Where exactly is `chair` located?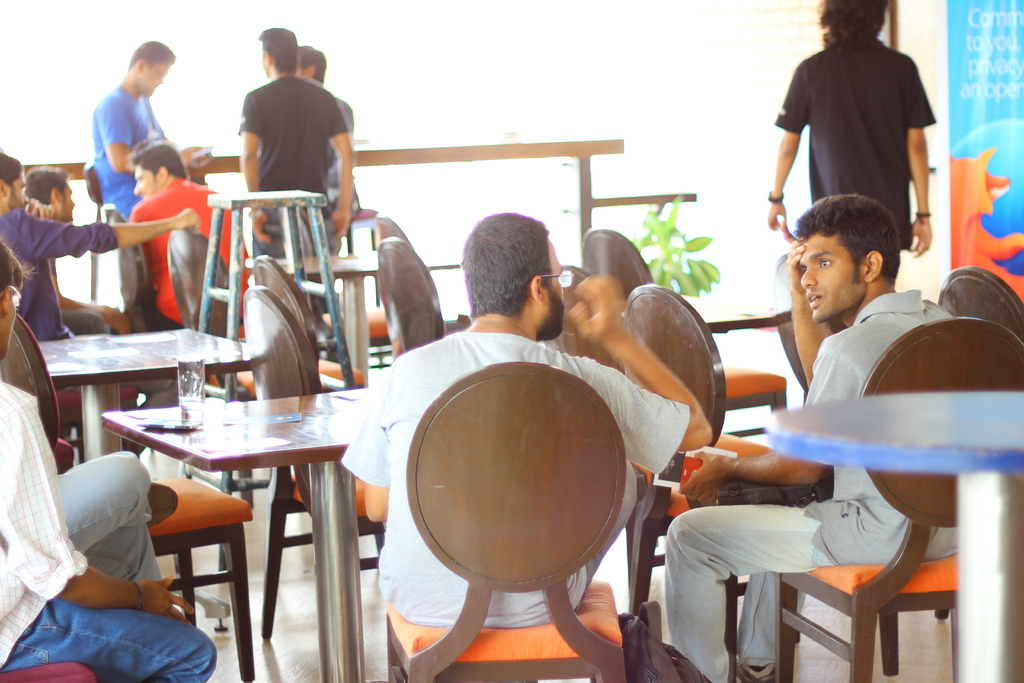
Its bounding box is left=252, top=254, right=320, bottom=370.
